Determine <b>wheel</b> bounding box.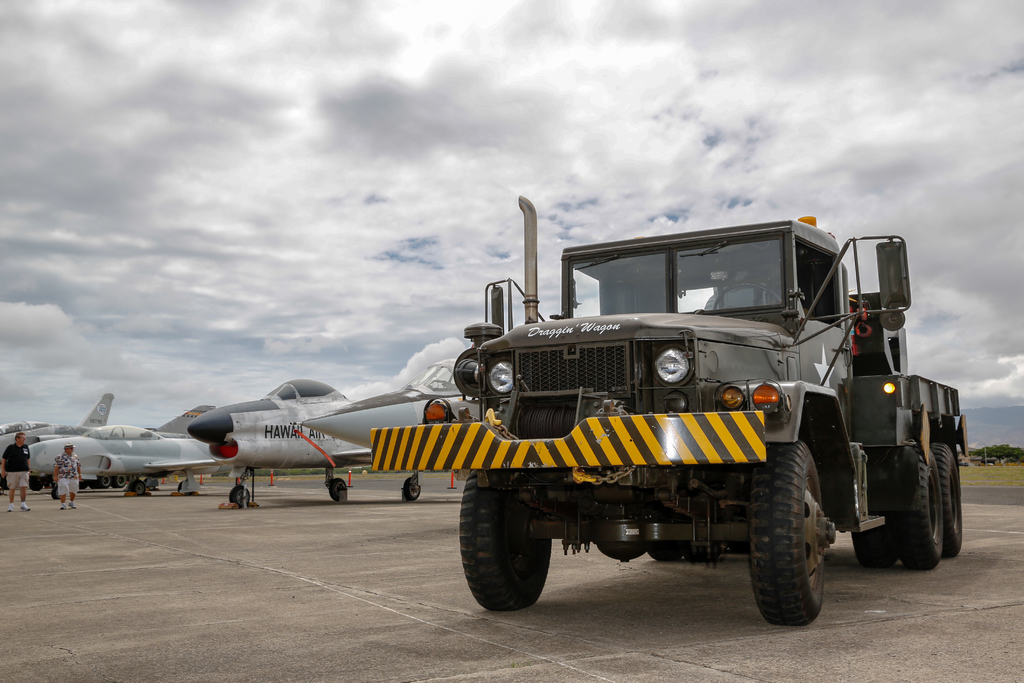
Determined: {"left": 29, "top": 477, "right": 45, "bottom": 491}.
